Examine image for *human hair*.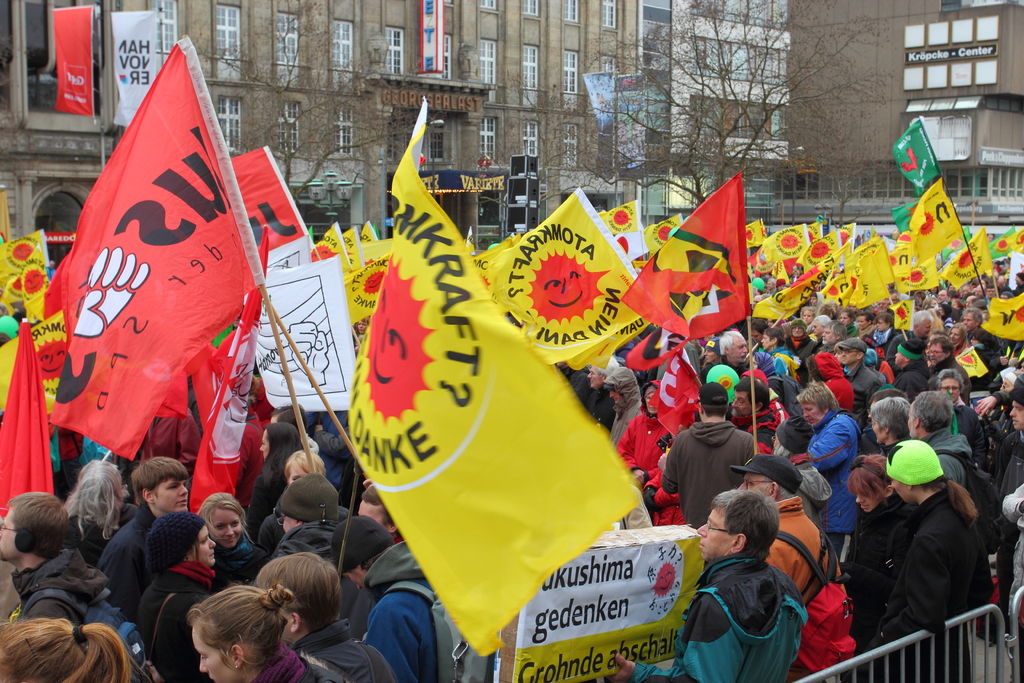
Examination result: bbox(129, 457, 194, 508).
